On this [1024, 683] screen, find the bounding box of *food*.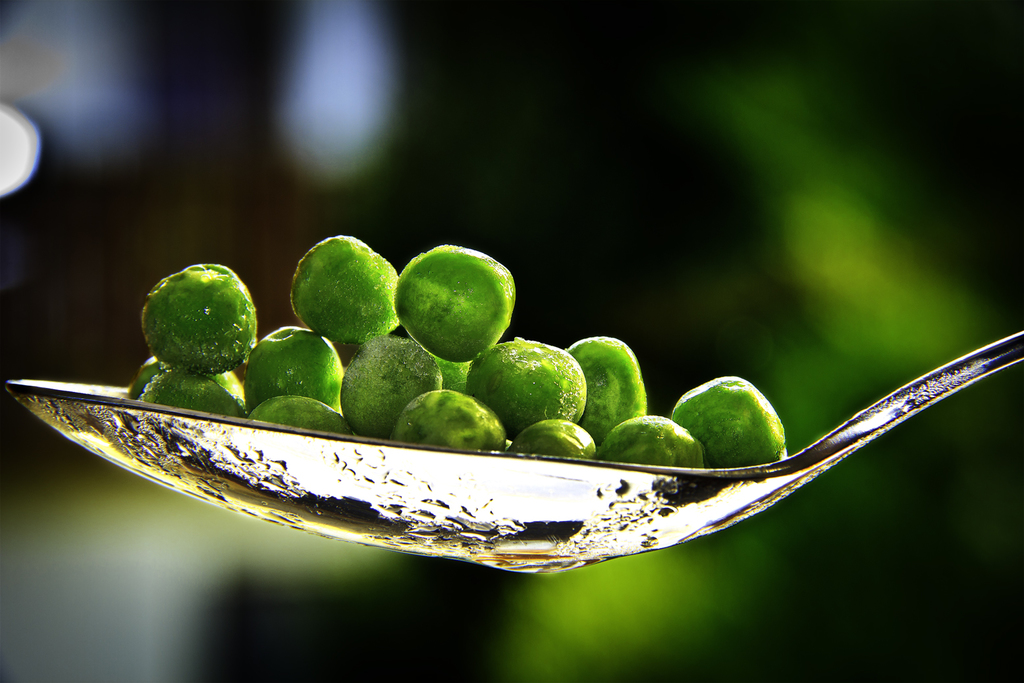
Bounding box: [x1=599, y1=415, x2=705, y2=472].
